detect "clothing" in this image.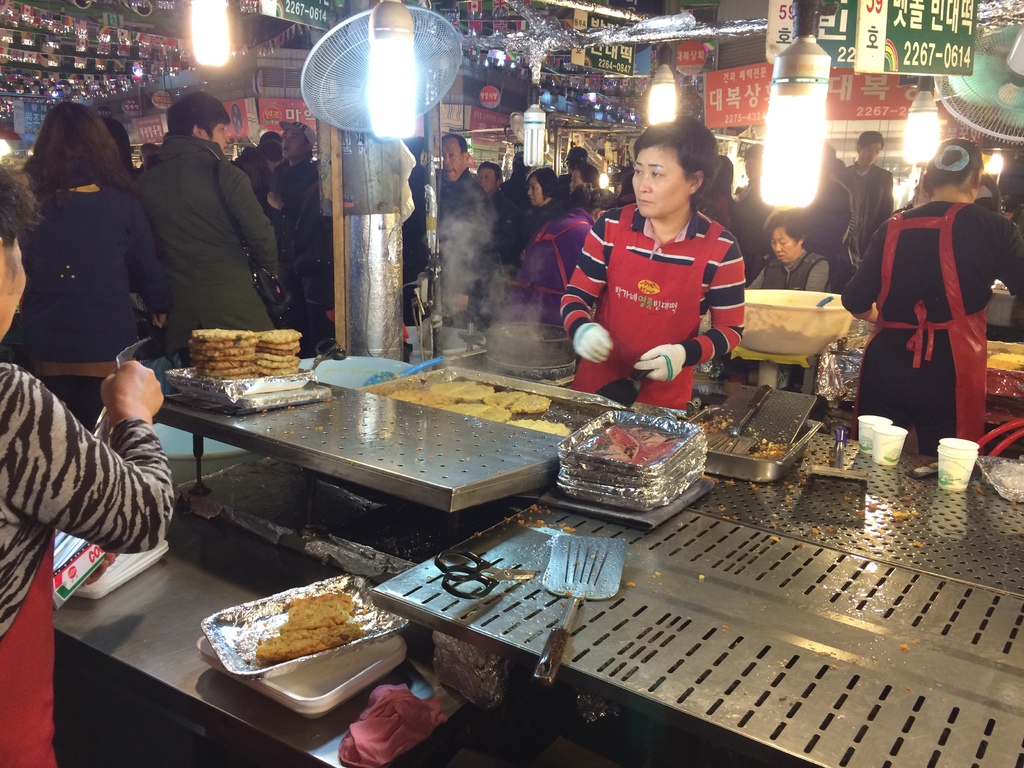
Detection: crop(137, 135, 280, 361).
